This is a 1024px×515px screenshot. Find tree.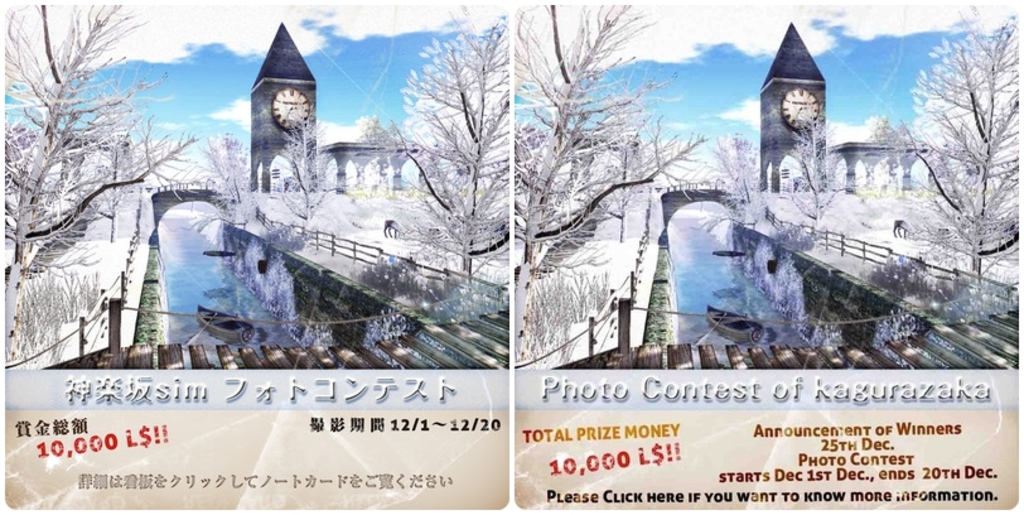
Bounding box: <box>899,11,1013,279</box>.
